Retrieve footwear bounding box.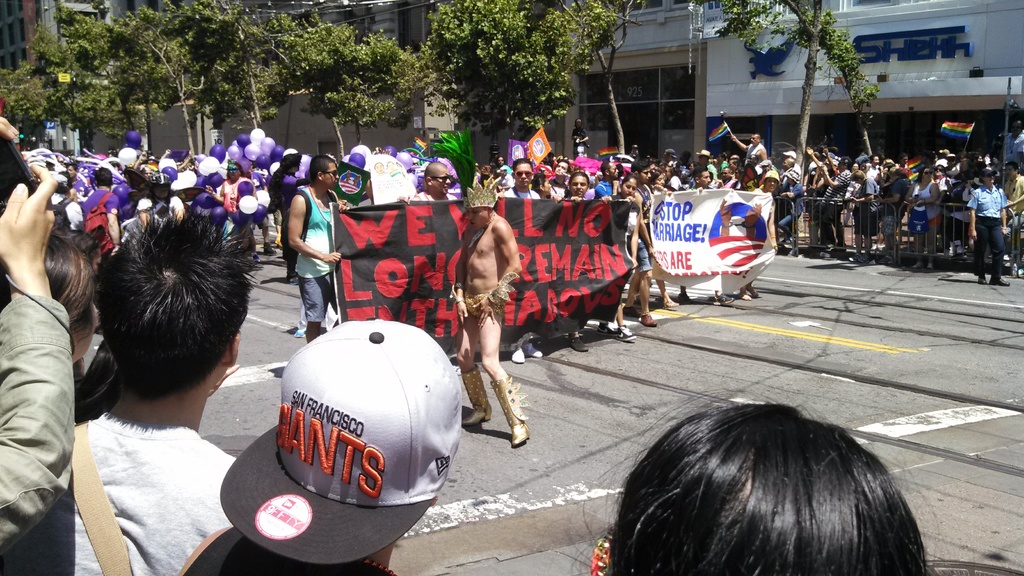
Bounding box: [264,242,276,255].
